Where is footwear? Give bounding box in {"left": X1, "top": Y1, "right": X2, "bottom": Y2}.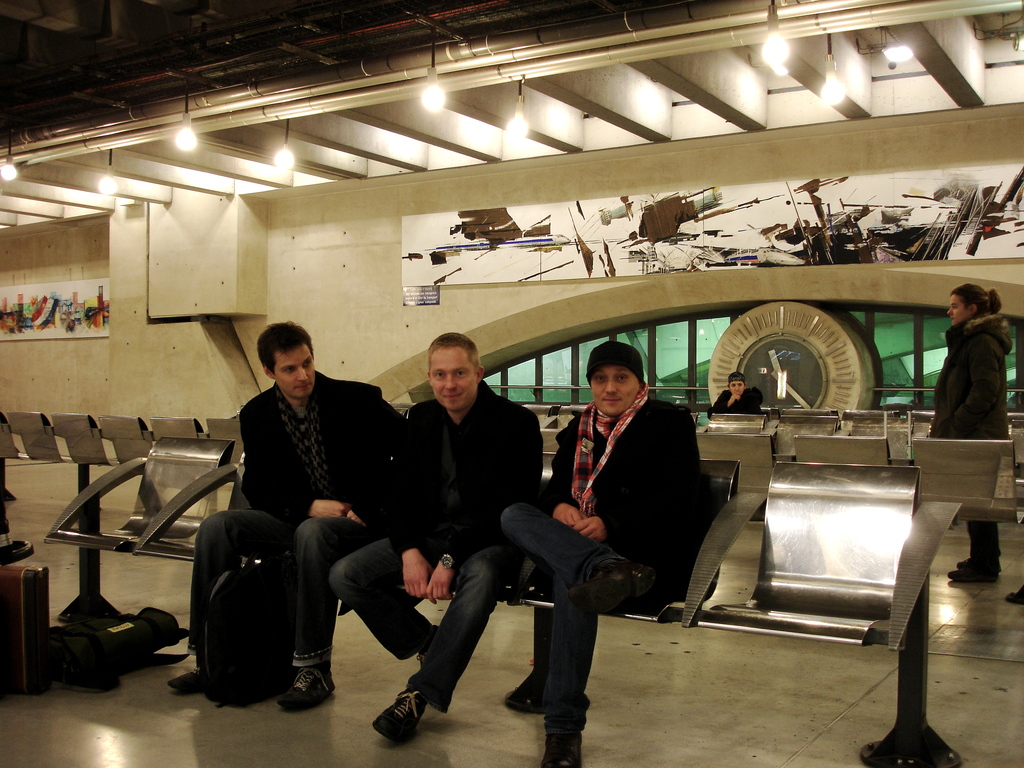
{"left": 269, "top": 634, "right": 330, "bottom": 730}.
